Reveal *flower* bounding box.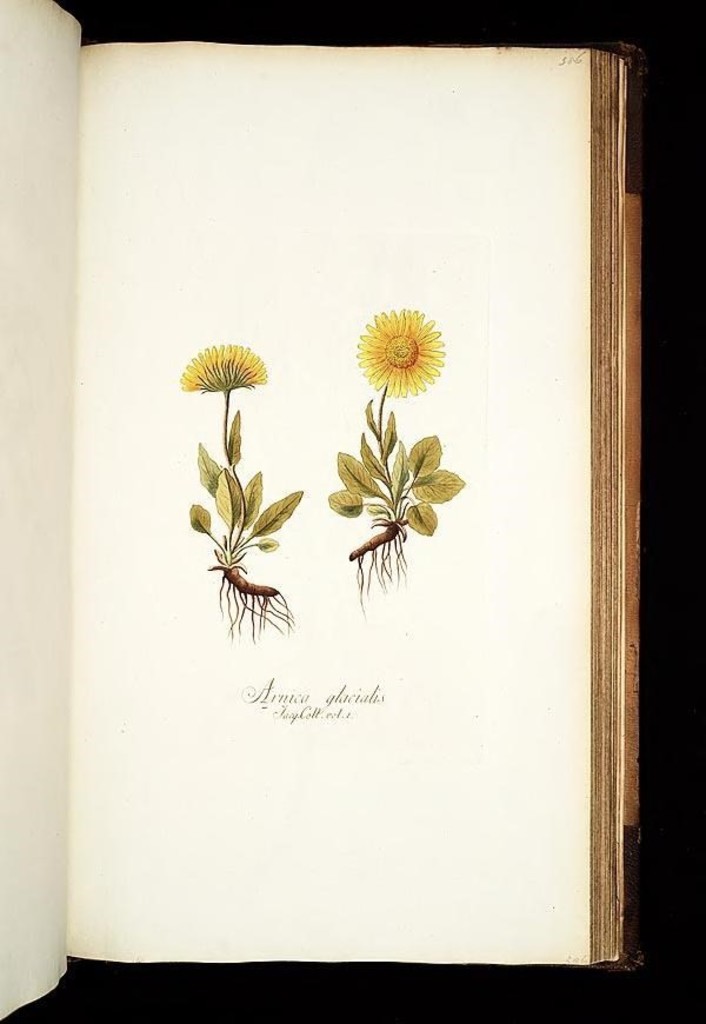
Revealed: locate(174, 340, 273, 392).
